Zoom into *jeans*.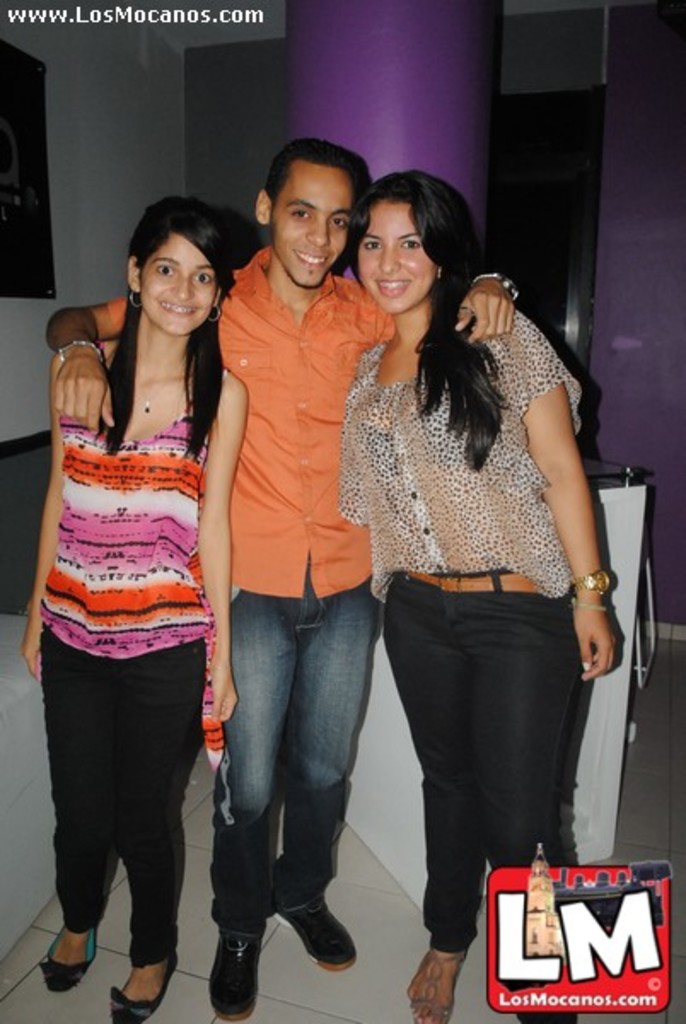
Zoom target: (left=381, top=587, right=604, bottom=1010).
